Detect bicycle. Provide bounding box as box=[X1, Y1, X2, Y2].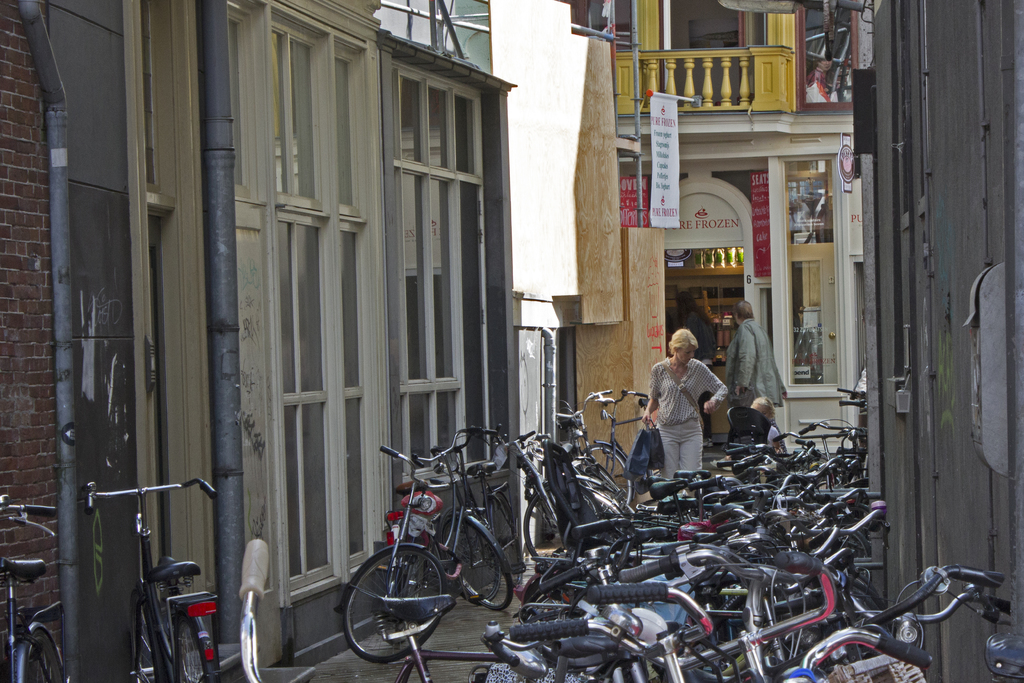
box=[594, 591, 925, 682].
